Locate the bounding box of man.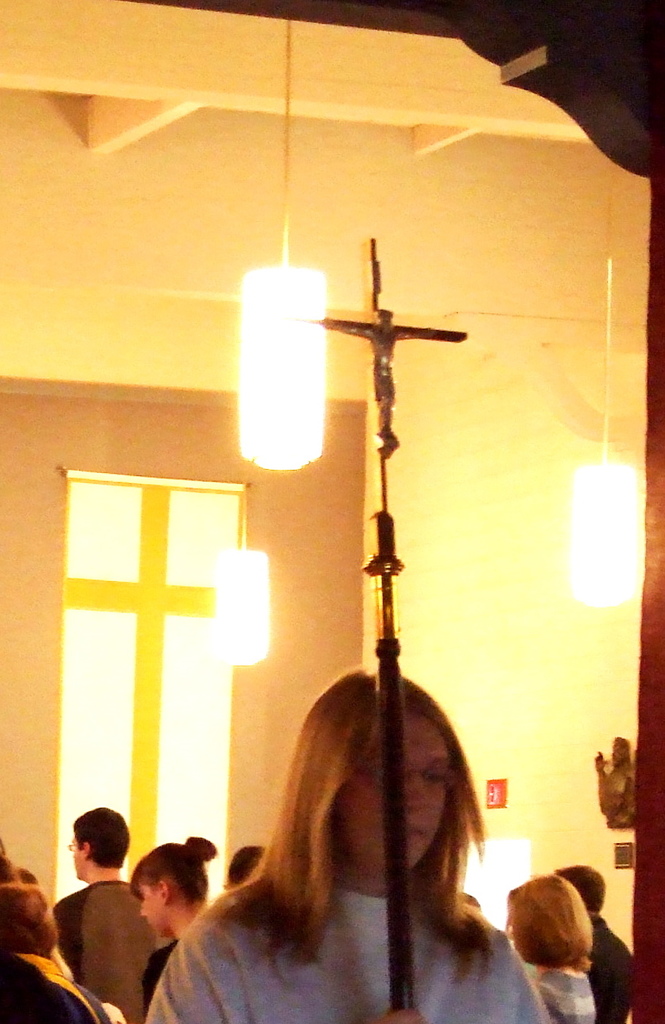
Bounding box: x1=49 y1=809 x2=175 y2=1023.
